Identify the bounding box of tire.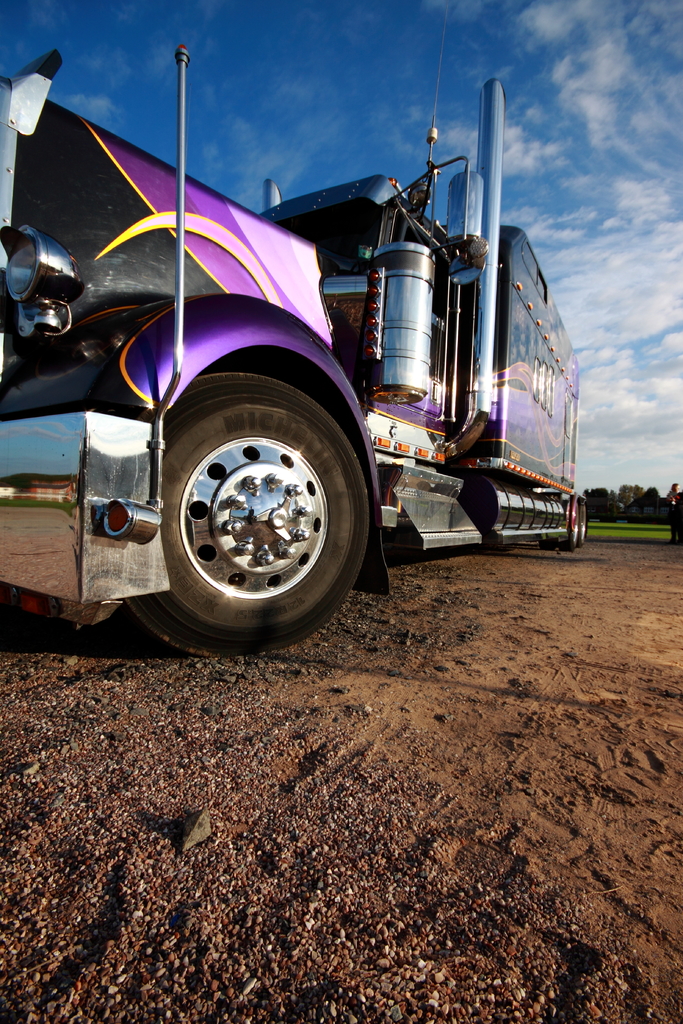
bbox=[577, 514, 588, 548].
